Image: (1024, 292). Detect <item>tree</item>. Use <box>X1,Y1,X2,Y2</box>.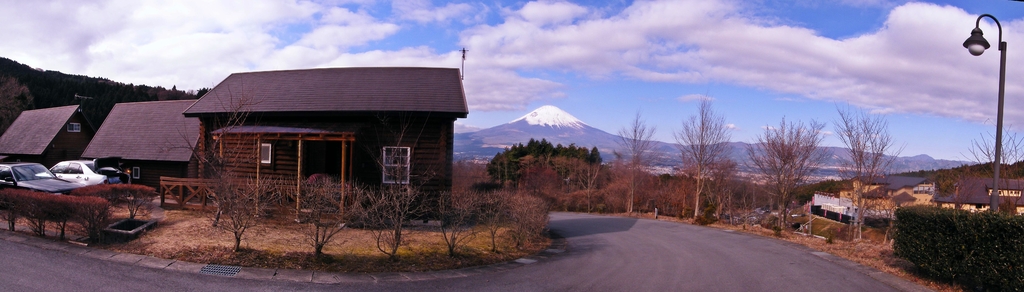
<box>831,103,908,232</box>.
